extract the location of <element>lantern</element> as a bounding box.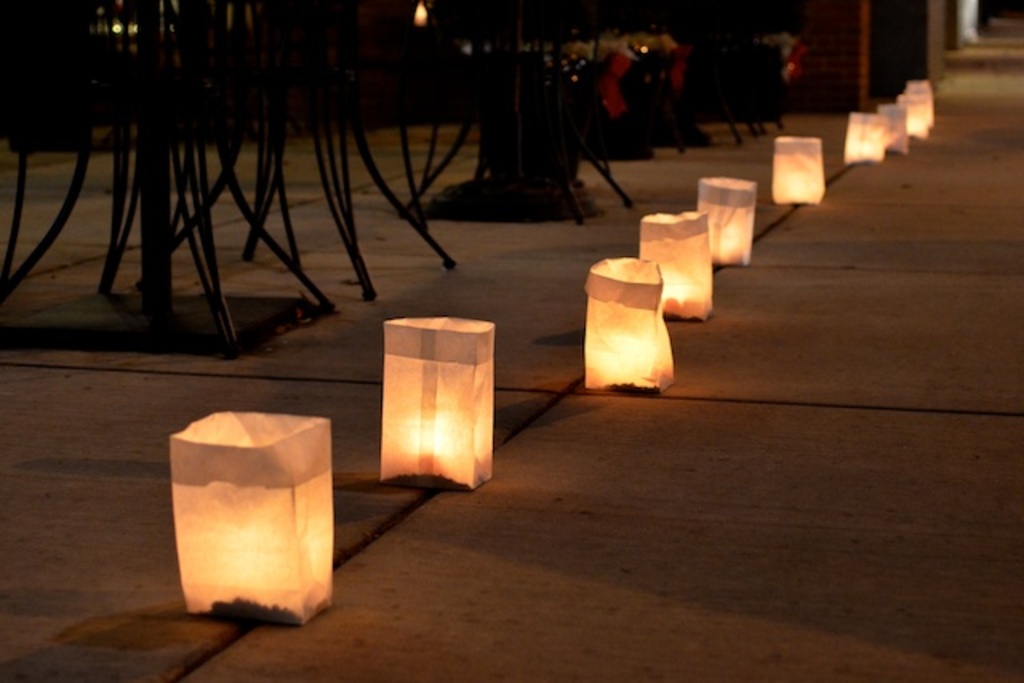
642:211:714:318.
